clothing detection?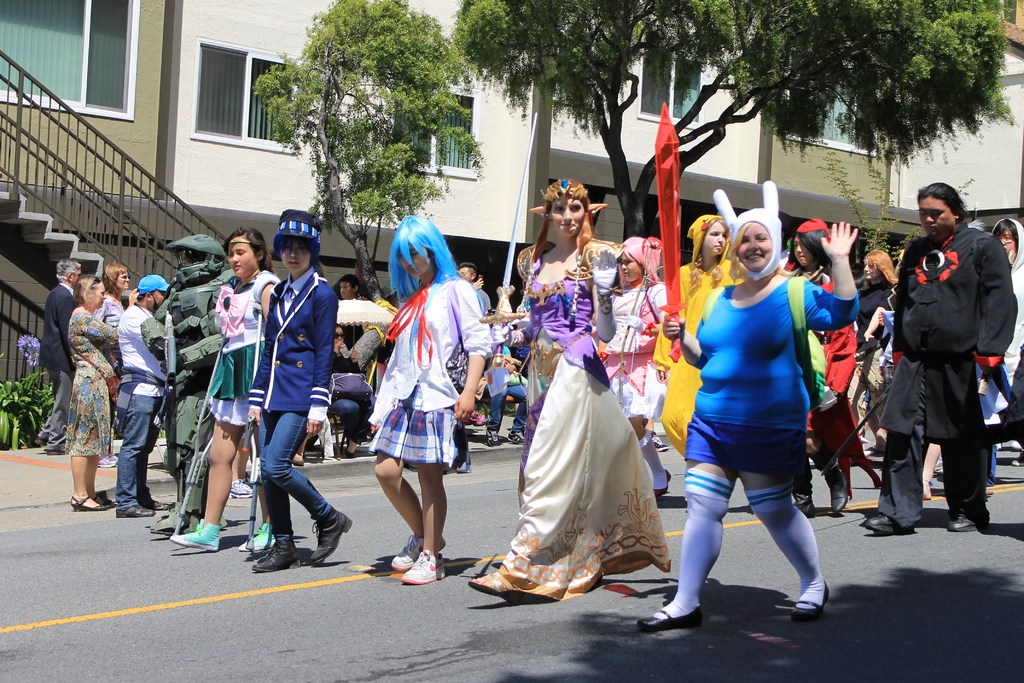
74, 308, 119, 460
